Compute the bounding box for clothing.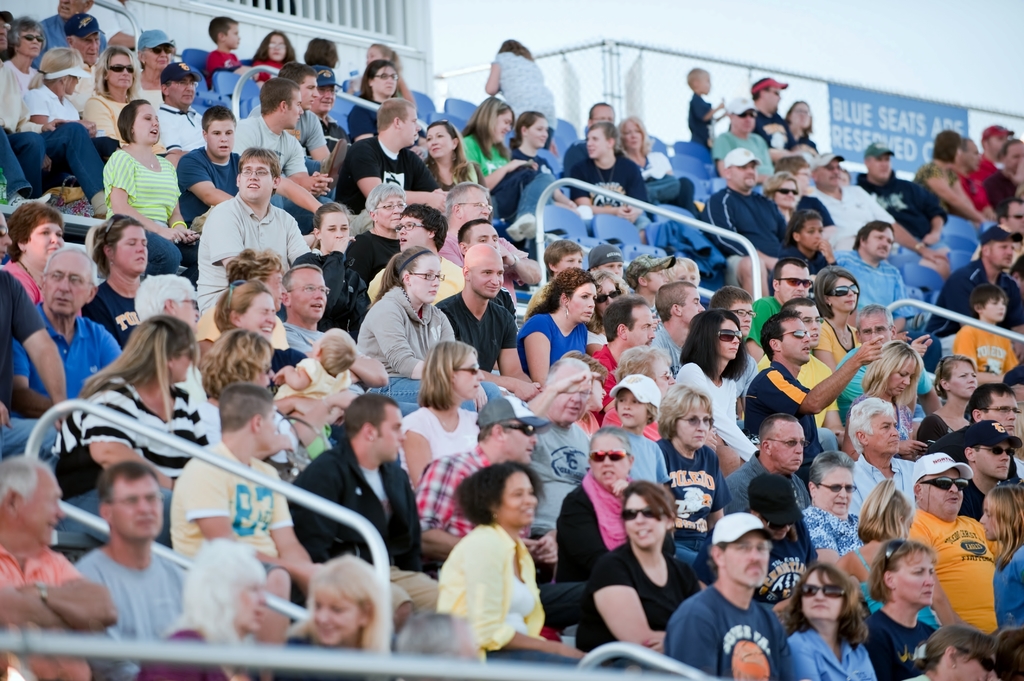
<bbox>744, 362, 825, 485</bbox>.
